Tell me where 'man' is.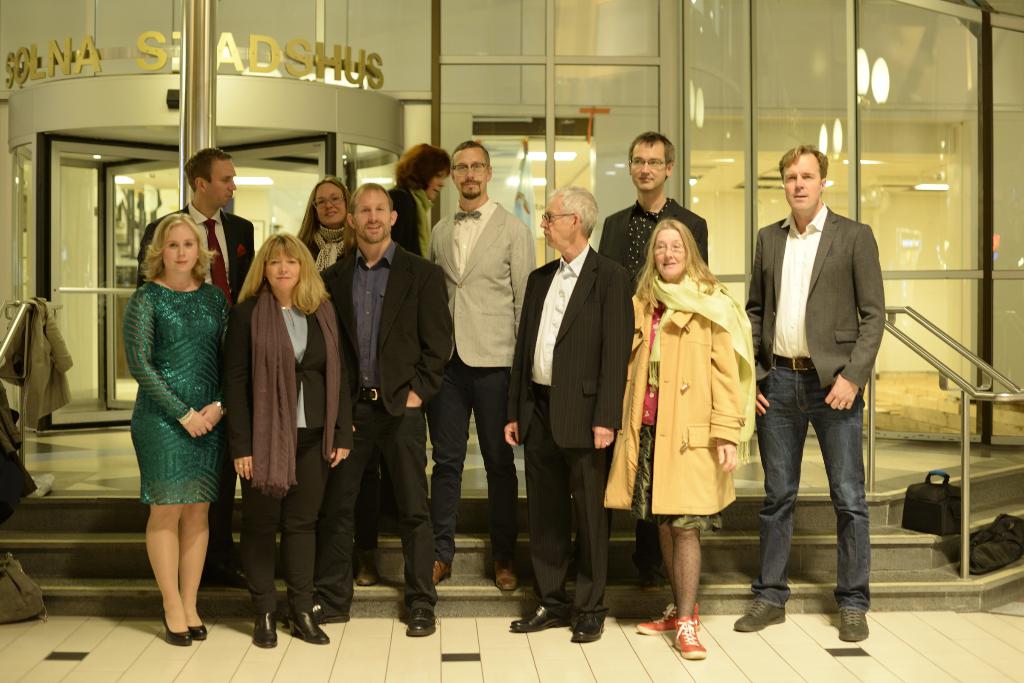
'man' is at select_region(135, 148, 260, 590).
